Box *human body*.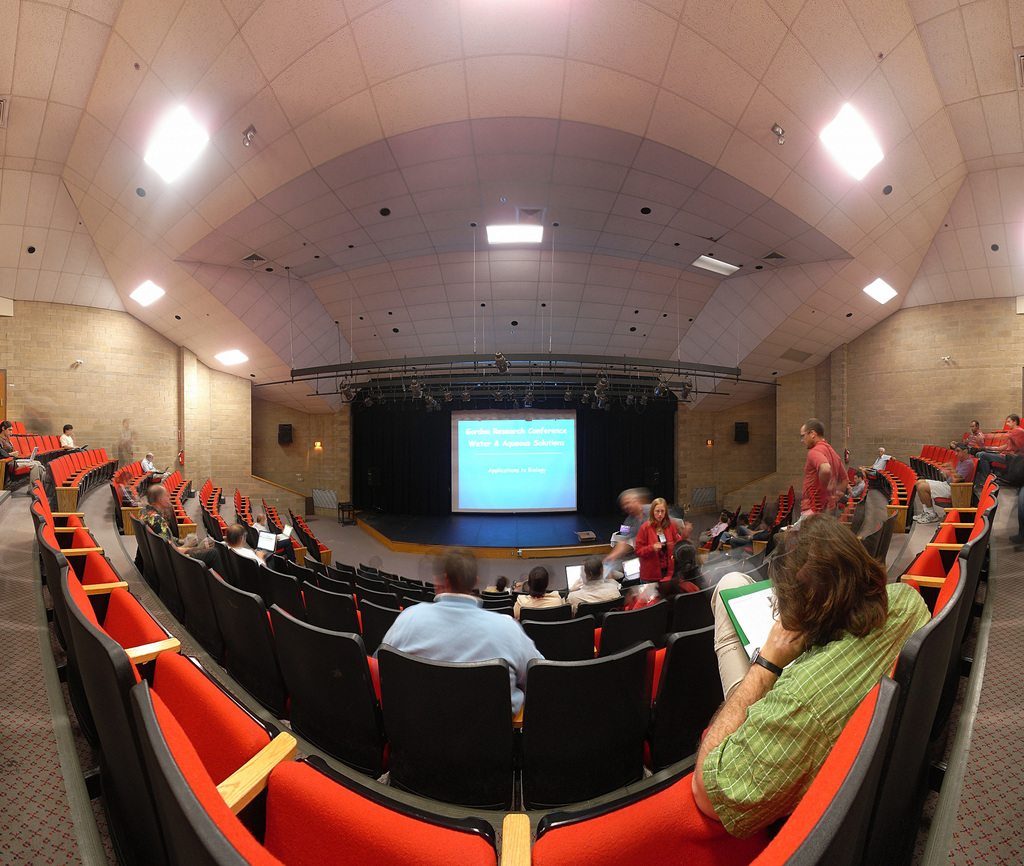
x1=57 y1=427 x2=79 y2=450.
